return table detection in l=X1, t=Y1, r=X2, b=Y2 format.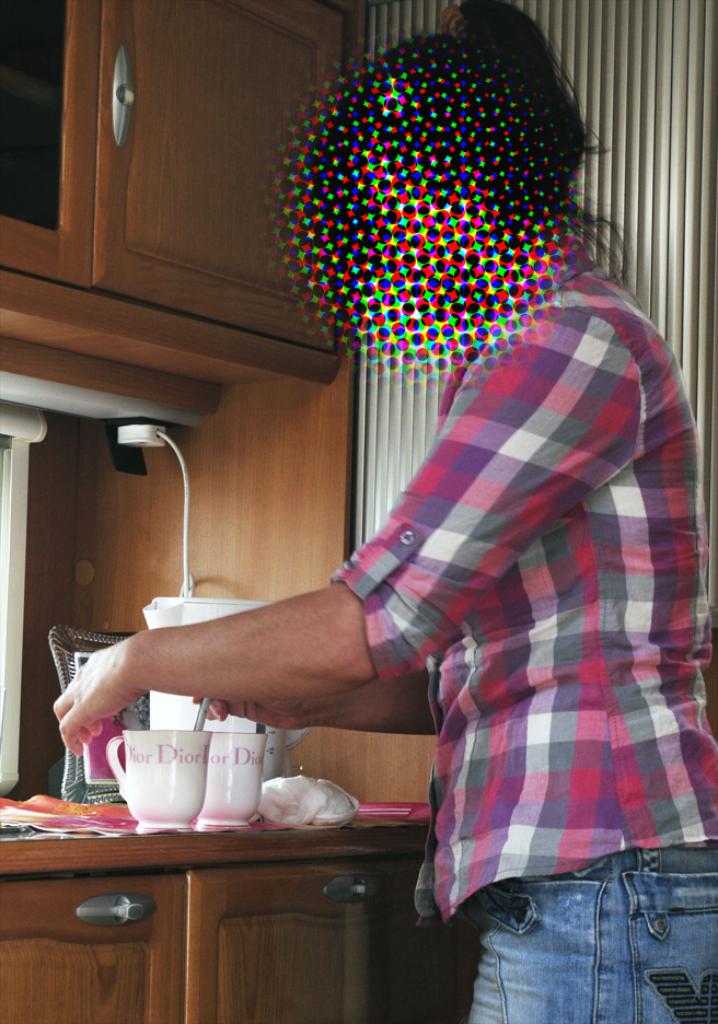
l=0, t=786, r=451, b=1009.
